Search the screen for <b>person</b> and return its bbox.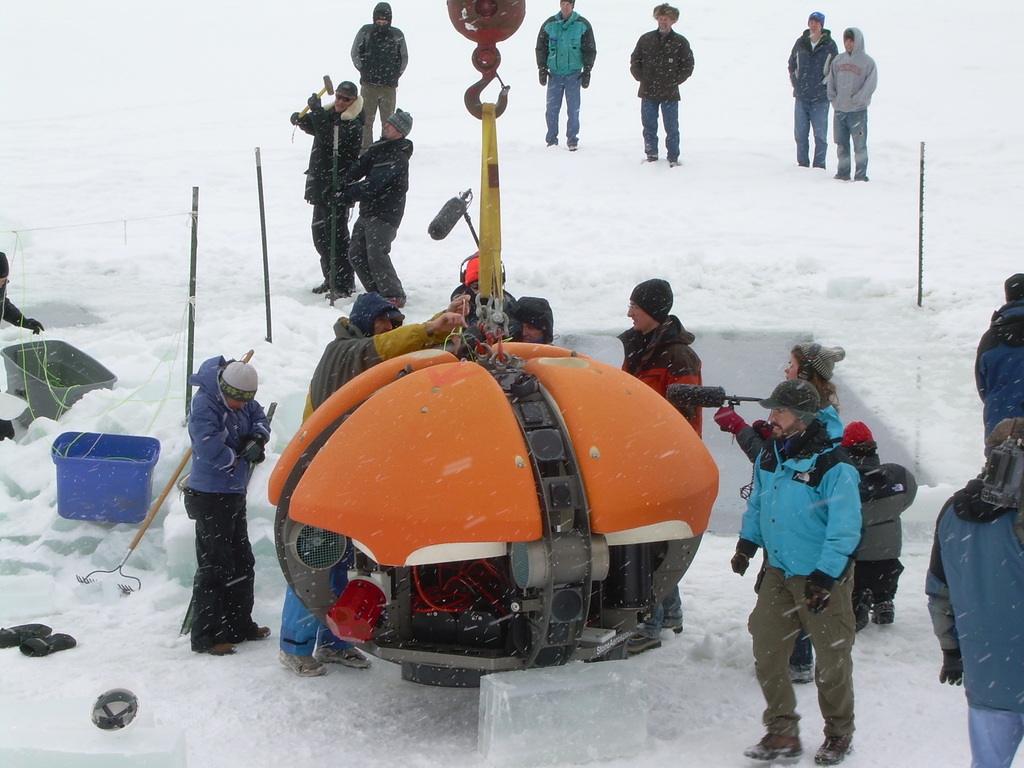
Found: select_region(929, 419, 1023, 767).
